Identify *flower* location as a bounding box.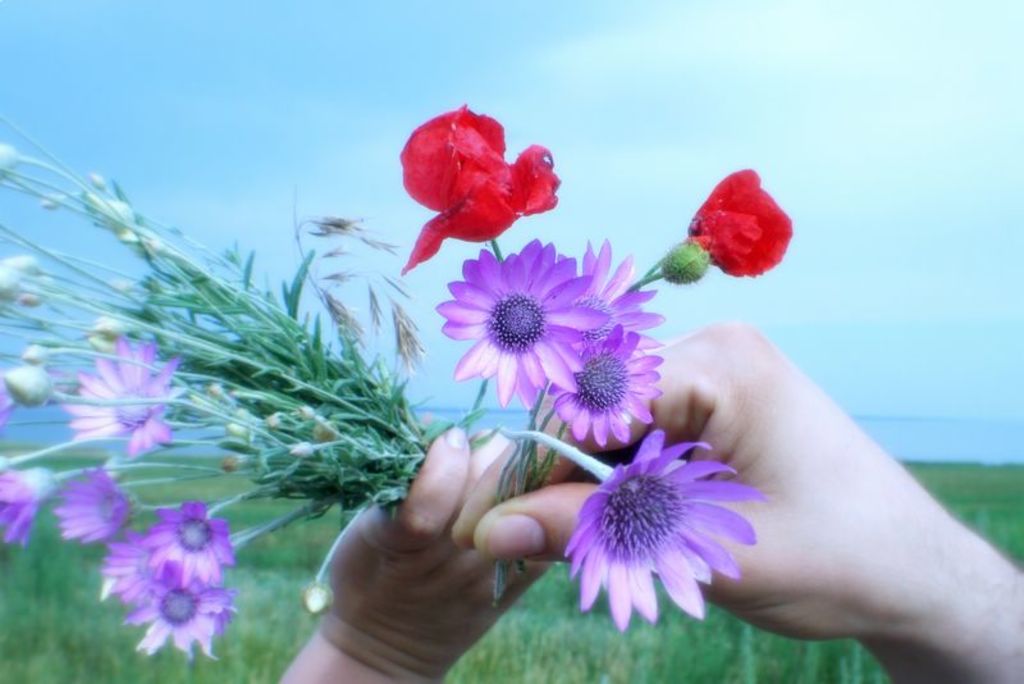
[575, 243, 662, 334].
